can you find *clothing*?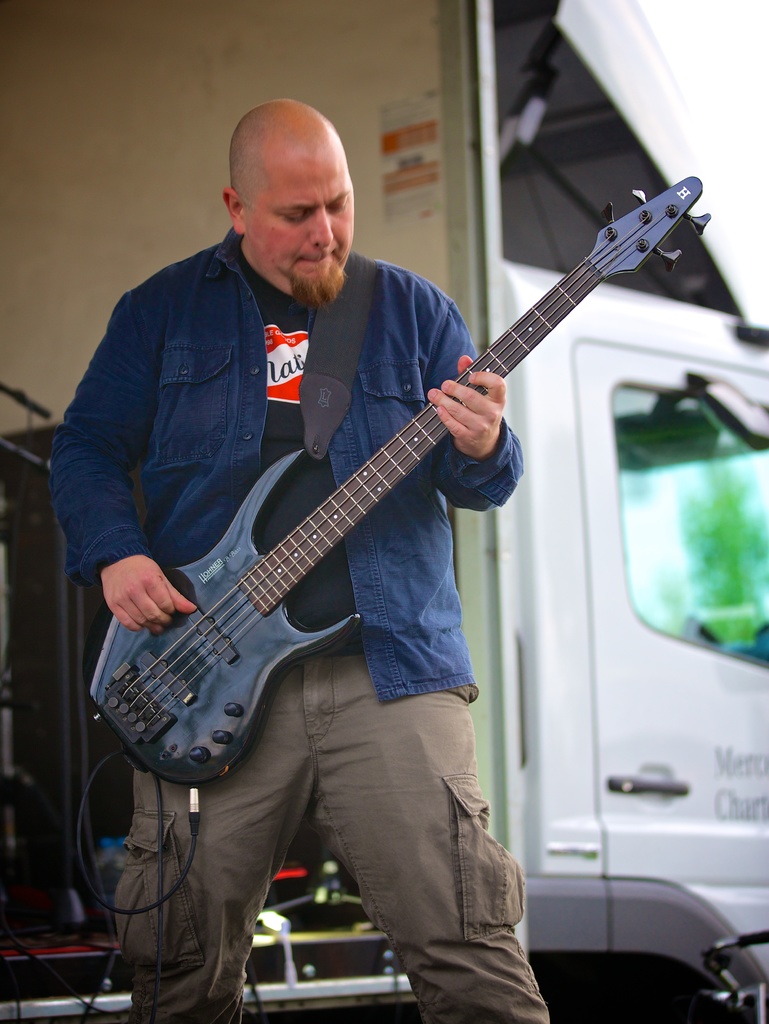
Yes, bounding box: [103,139,655,902].
